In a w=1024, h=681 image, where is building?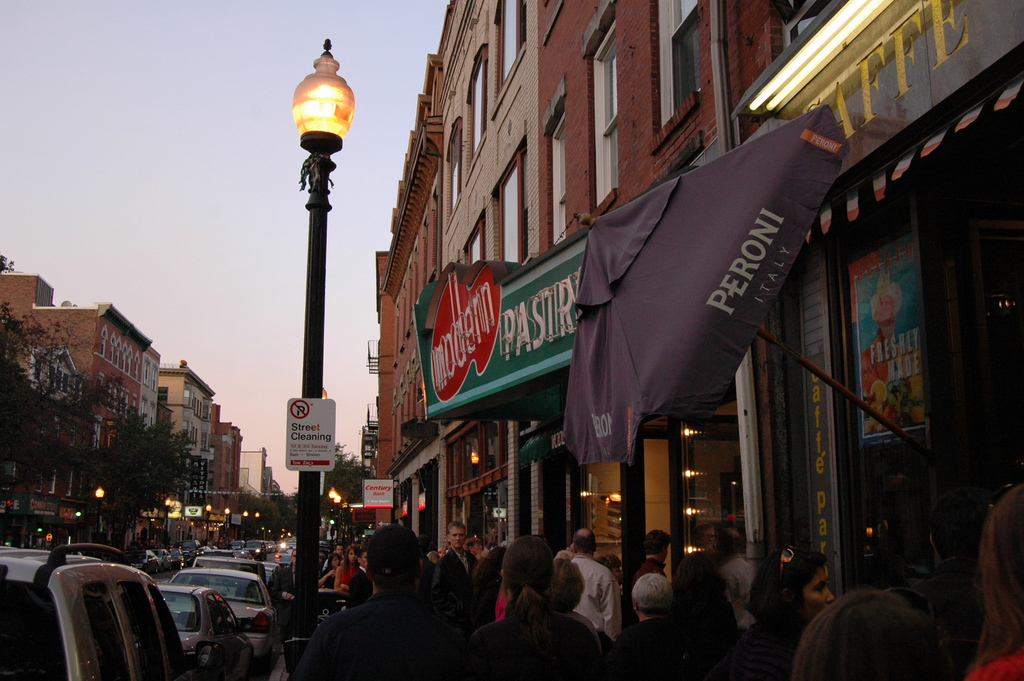
l=153, t=363, r=239, b=504.
